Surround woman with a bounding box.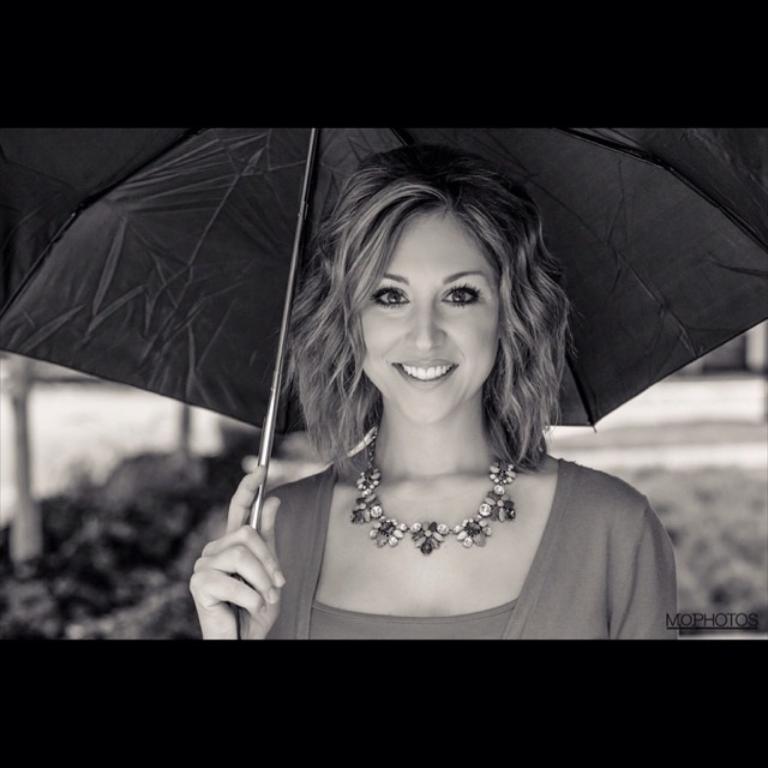
pyautogui.locateOnScreen(130, 162, 700, 701).
